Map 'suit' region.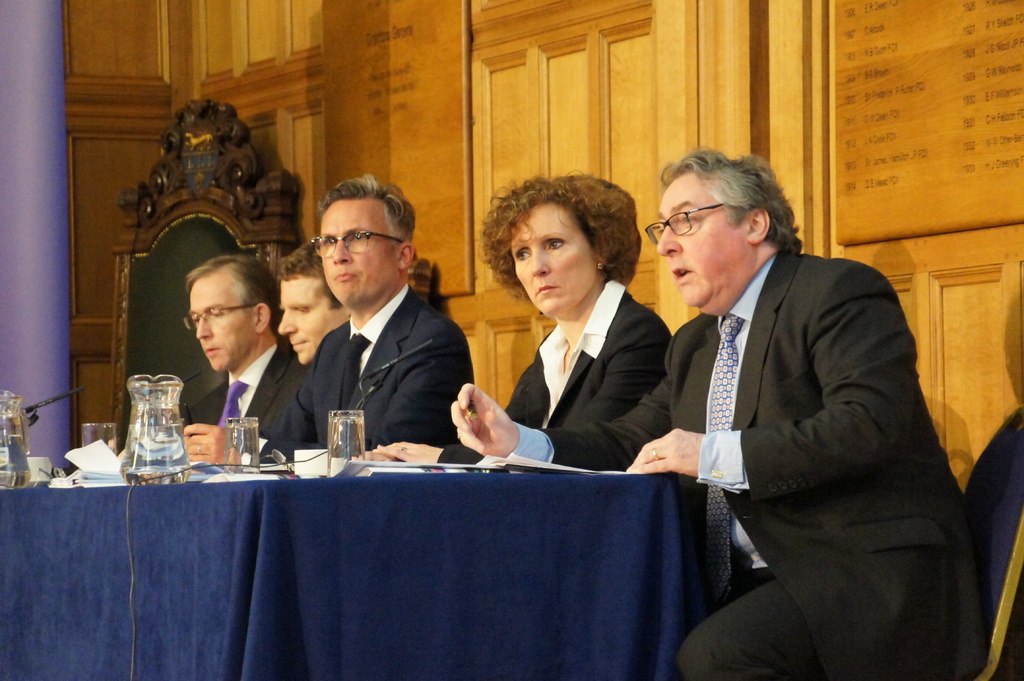
Mapped to select_region(181, 338, 312, 429).
